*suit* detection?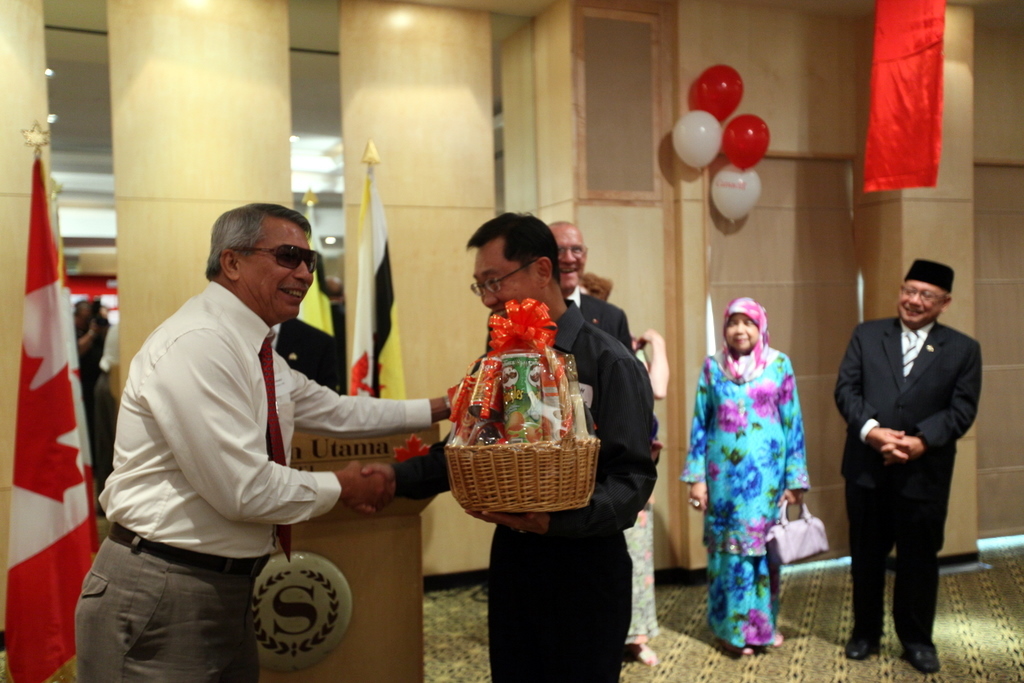
rect(843, 324, 964, 673)
